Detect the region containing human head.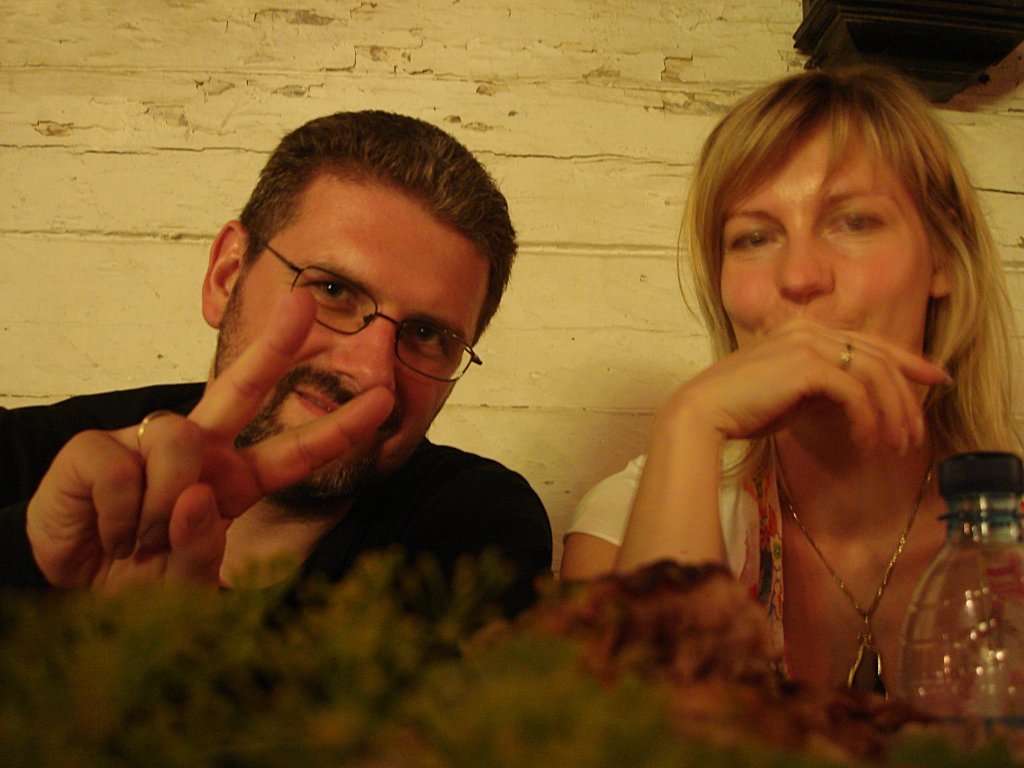
detection(705, 70, 975, 403).
